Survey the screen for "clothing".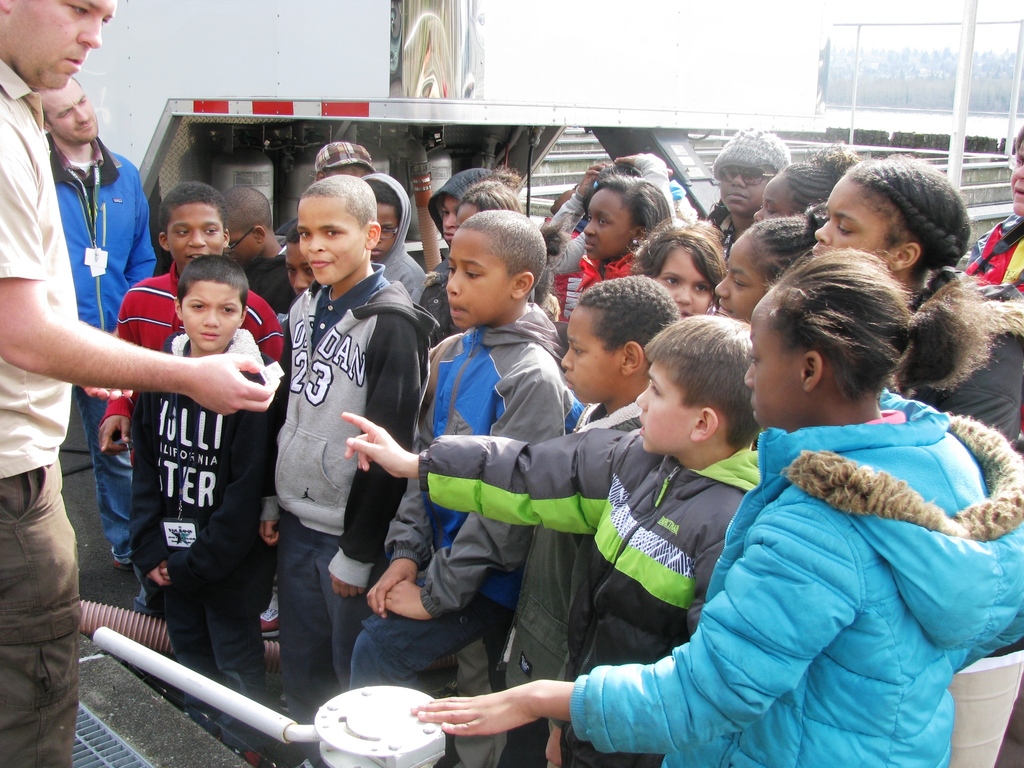
Survey found: locate(901, 282, 1023, 451).
